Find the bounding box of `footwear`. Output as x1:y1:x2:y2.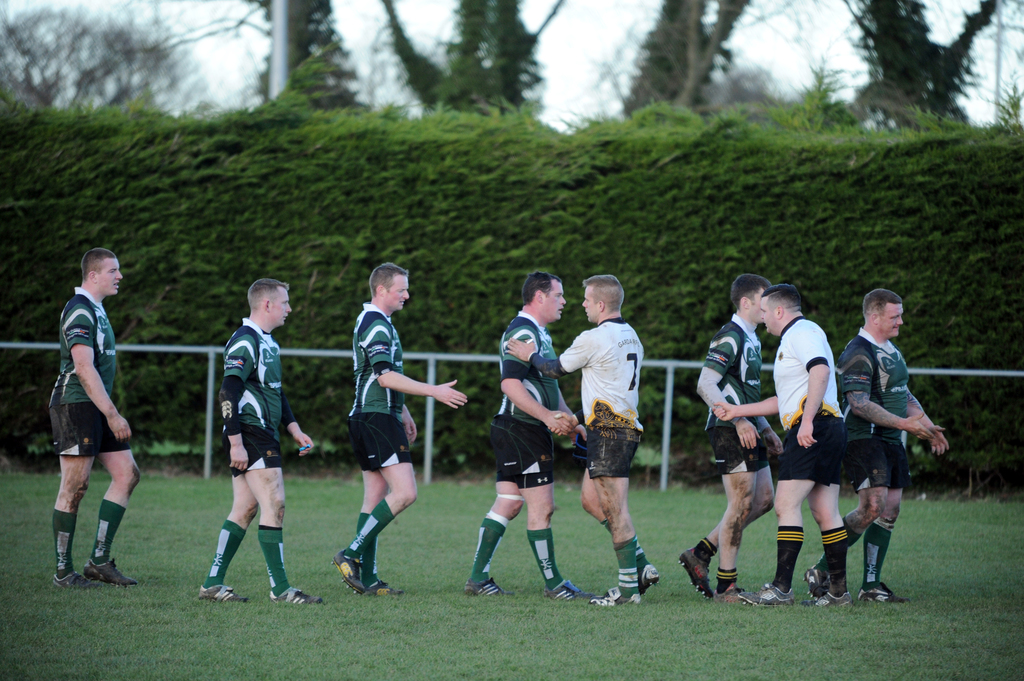
361:577:402:598.
